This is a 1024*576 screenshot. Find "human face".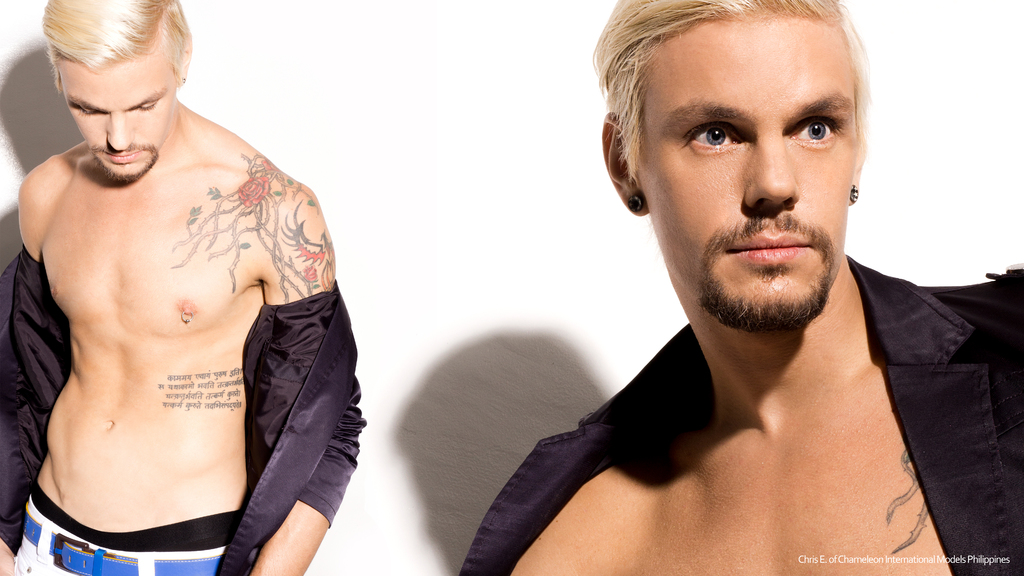
Bounding box: 639,13,857,324.
